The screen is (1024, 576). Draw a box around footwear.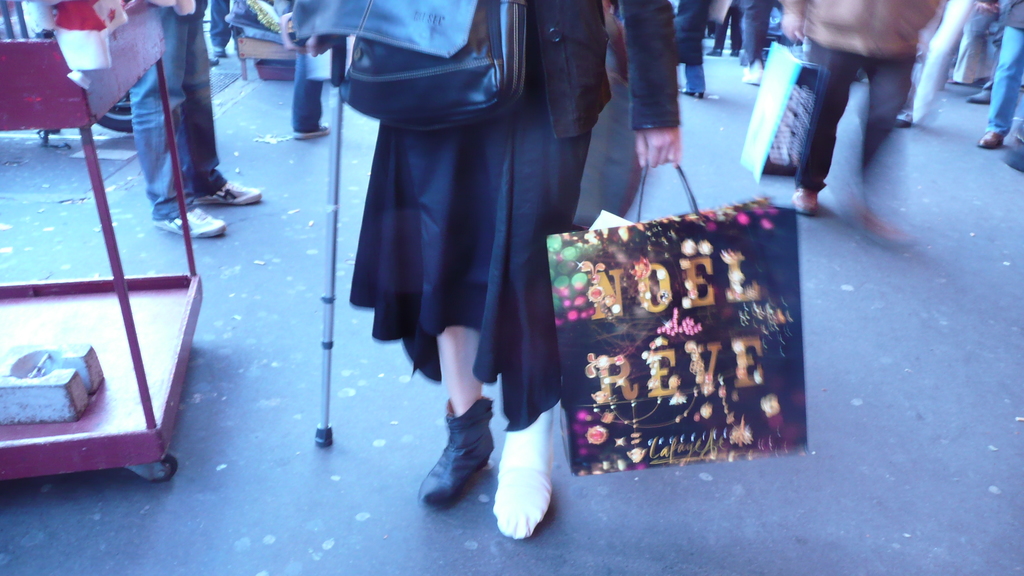
bbox=(287, 120, 328, 141).
